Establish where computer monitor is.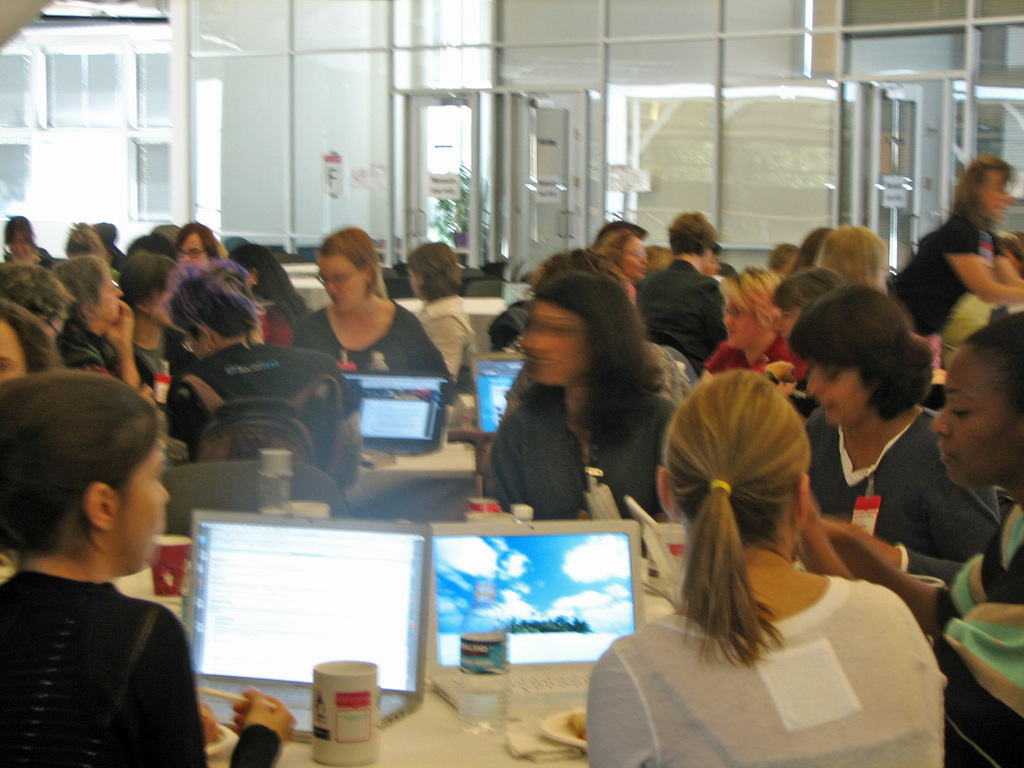
Established at bbox(339, 370, 451, 456).
